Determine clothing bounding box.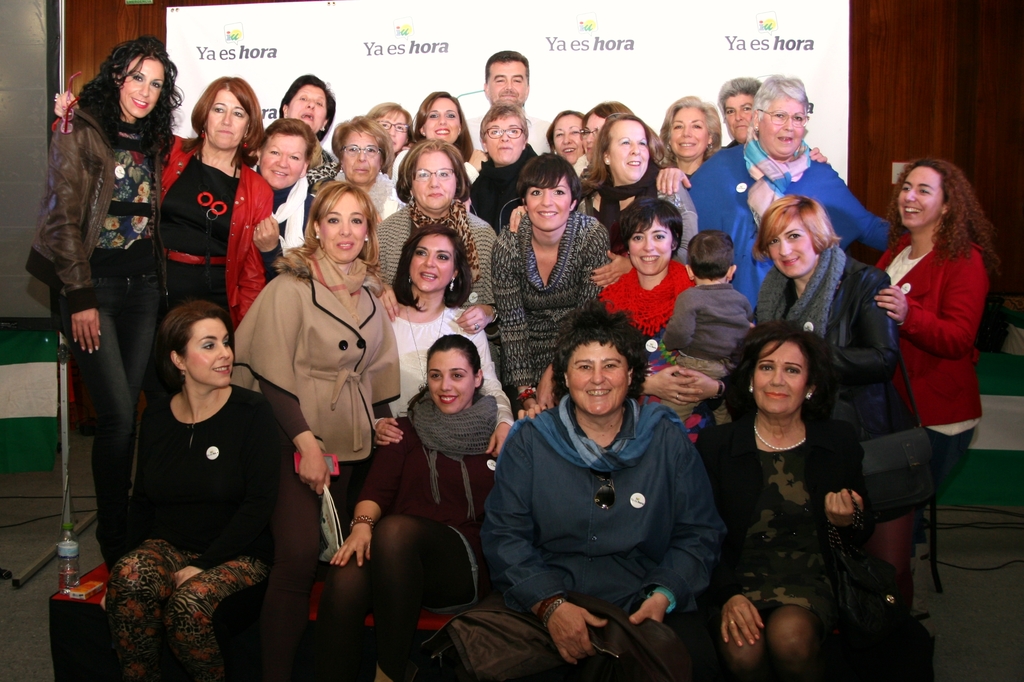
Determined: (x1=246, y1=167, x2=318, y2=282).
